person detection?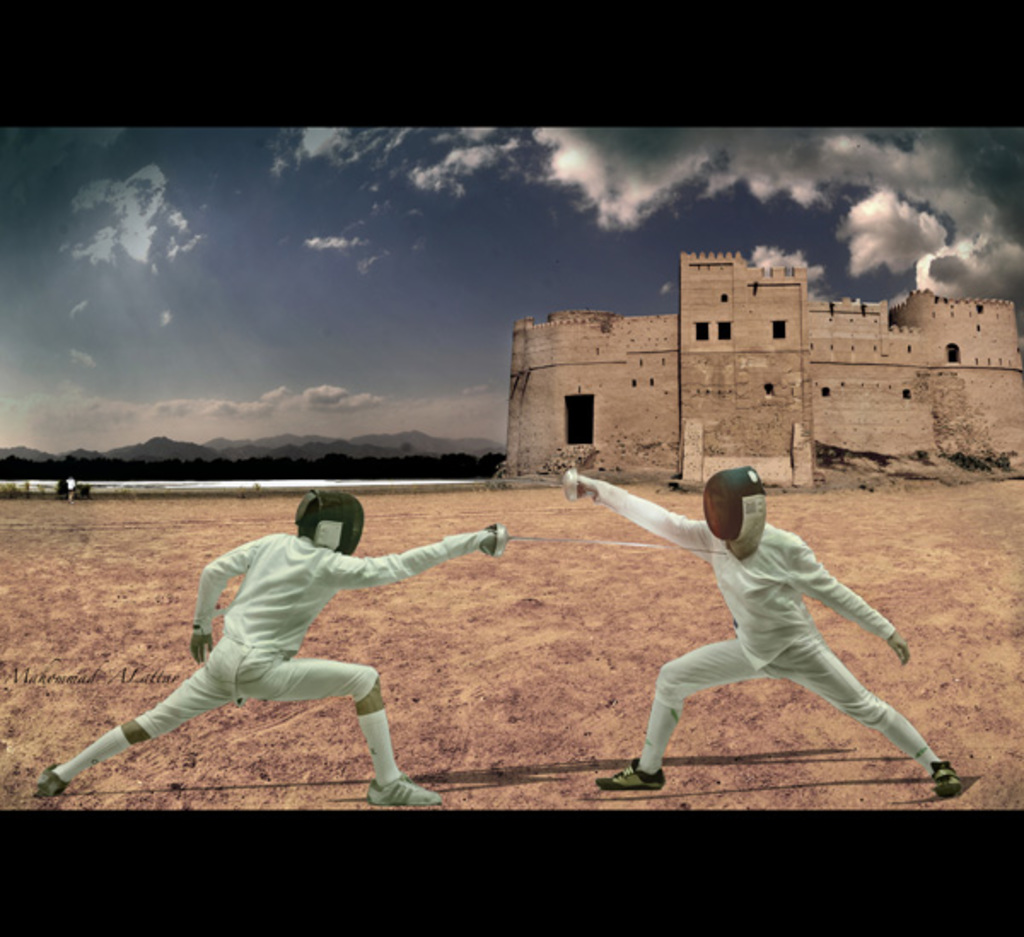
rect(38, 478, 515, 807)
